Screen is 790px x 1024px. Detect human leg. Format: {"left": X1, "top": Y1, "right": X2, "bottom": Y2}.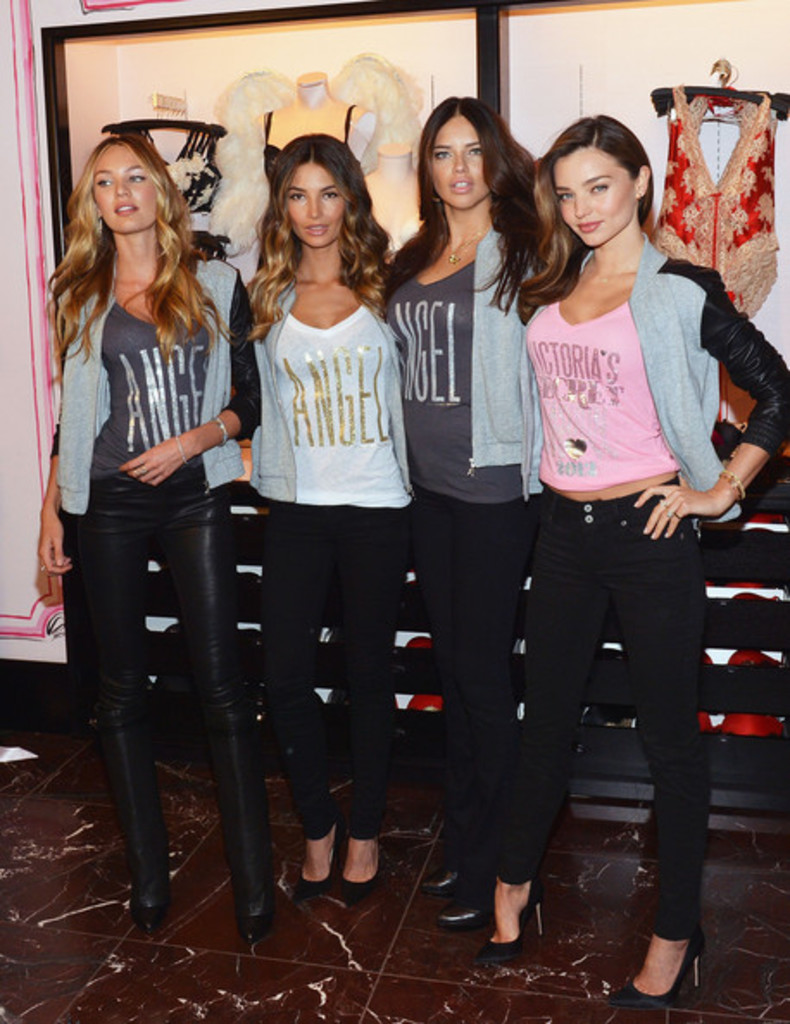
{"left": 474, "top": 521, "right": 612, "bottom": 969}.
